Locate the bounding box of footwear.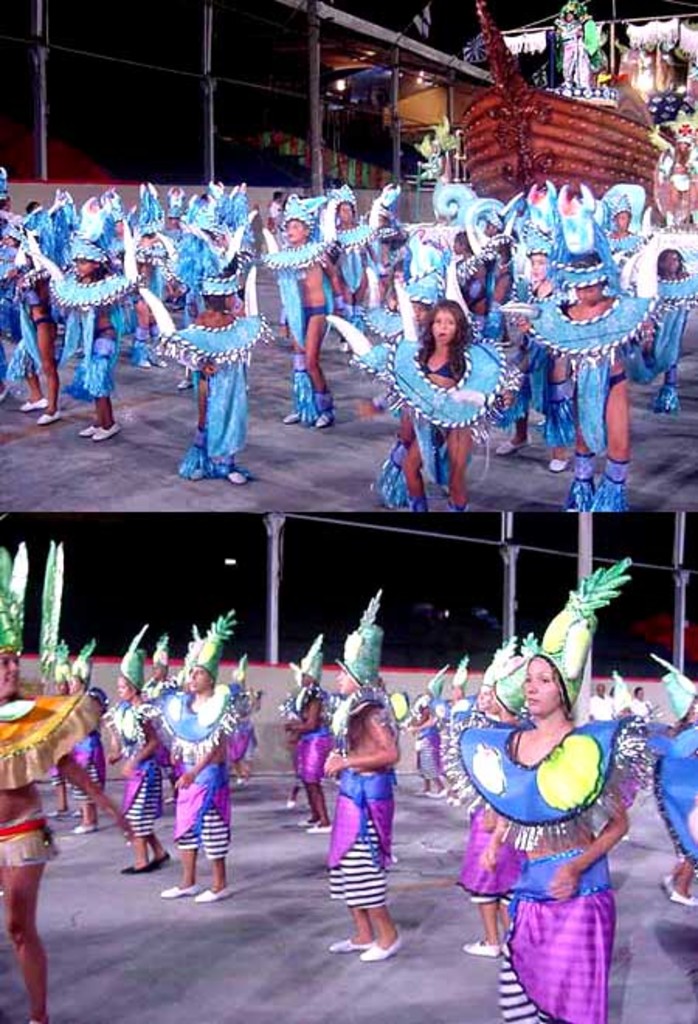
Bounding box: 327 936 369 950.
